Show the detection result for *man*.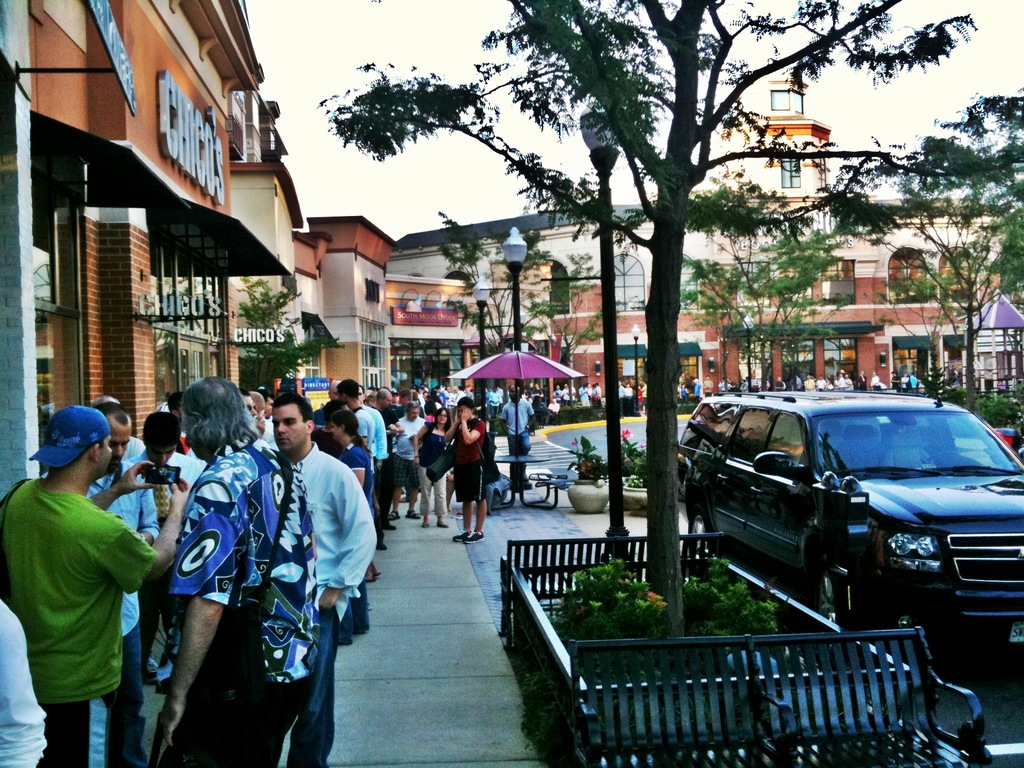
(left=339, top=380, right=374, bottom=582).
